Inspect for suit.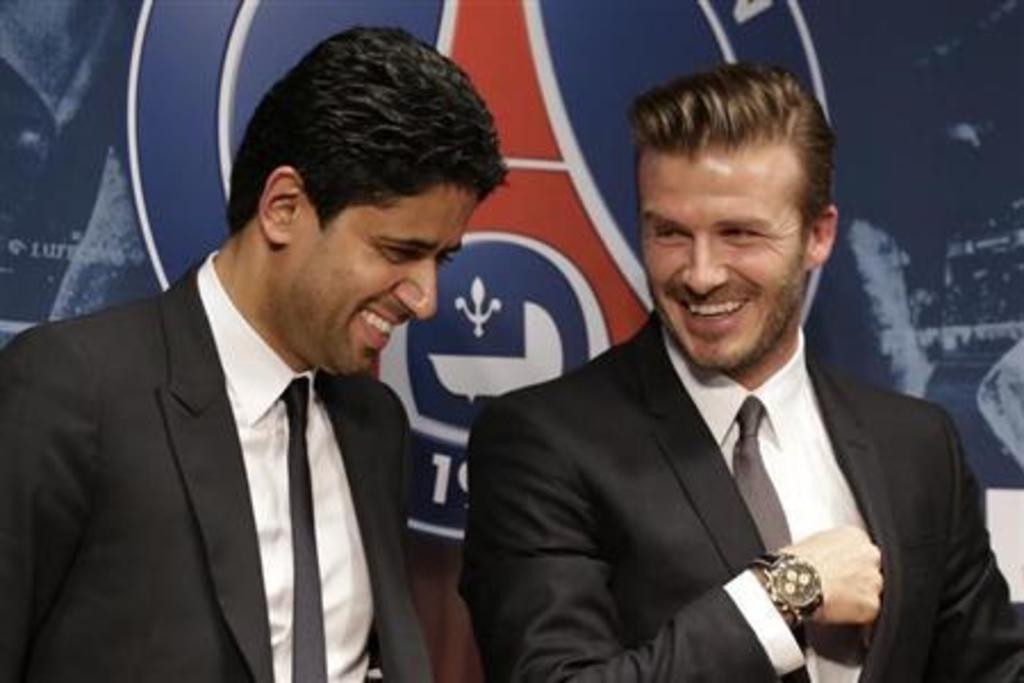
Inspection: [left=0, top=250, right=437, bottom=681].
